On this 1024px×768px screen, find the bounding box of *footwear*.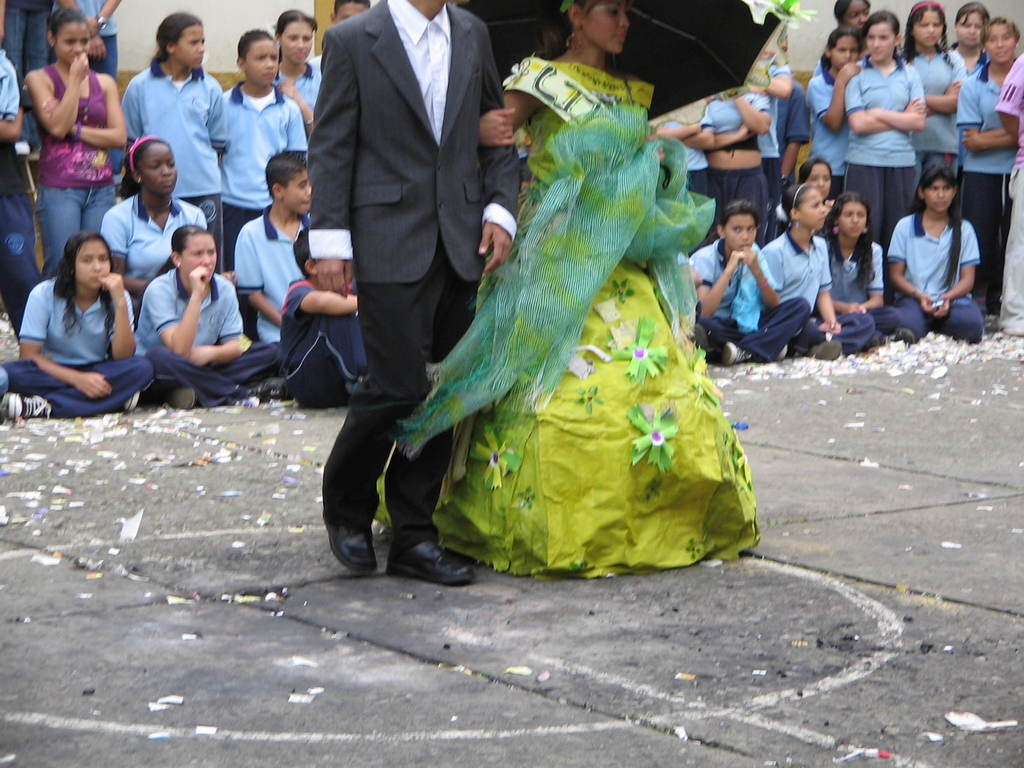
Bounding box: BBox(116, 389, 136, 414).
